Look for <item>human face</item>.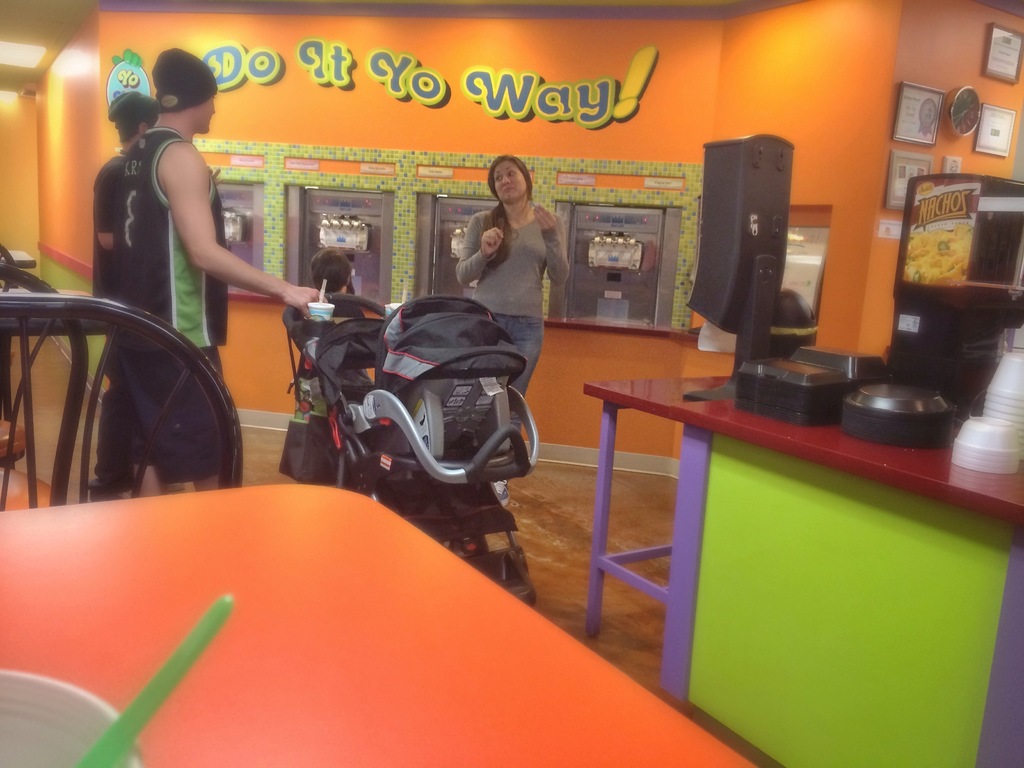
Found: crop(492, 157, 527, 204).
